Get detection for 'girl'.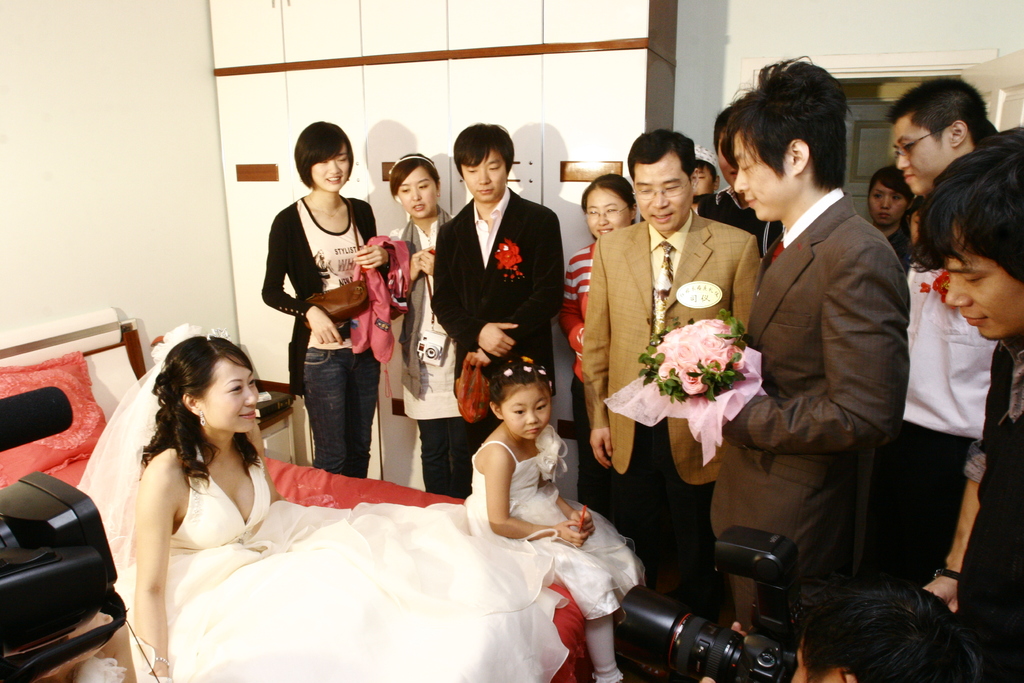
Detection: BBox(464, 356, 649, 682).
